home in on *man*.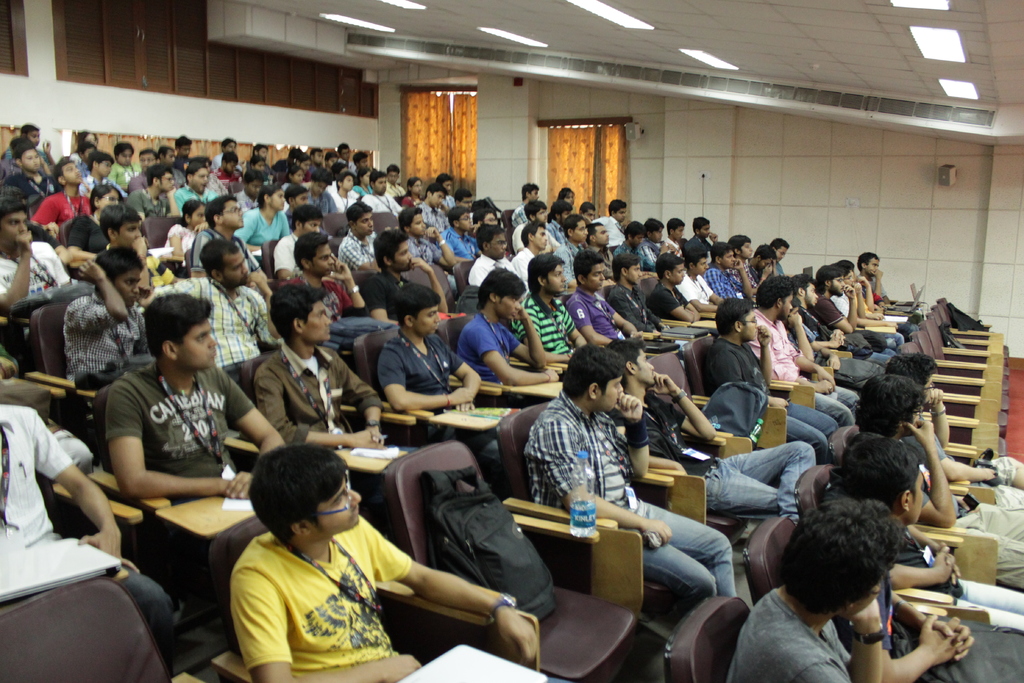
Homed in at [left=289, top=229, right=371, bottom=326].
